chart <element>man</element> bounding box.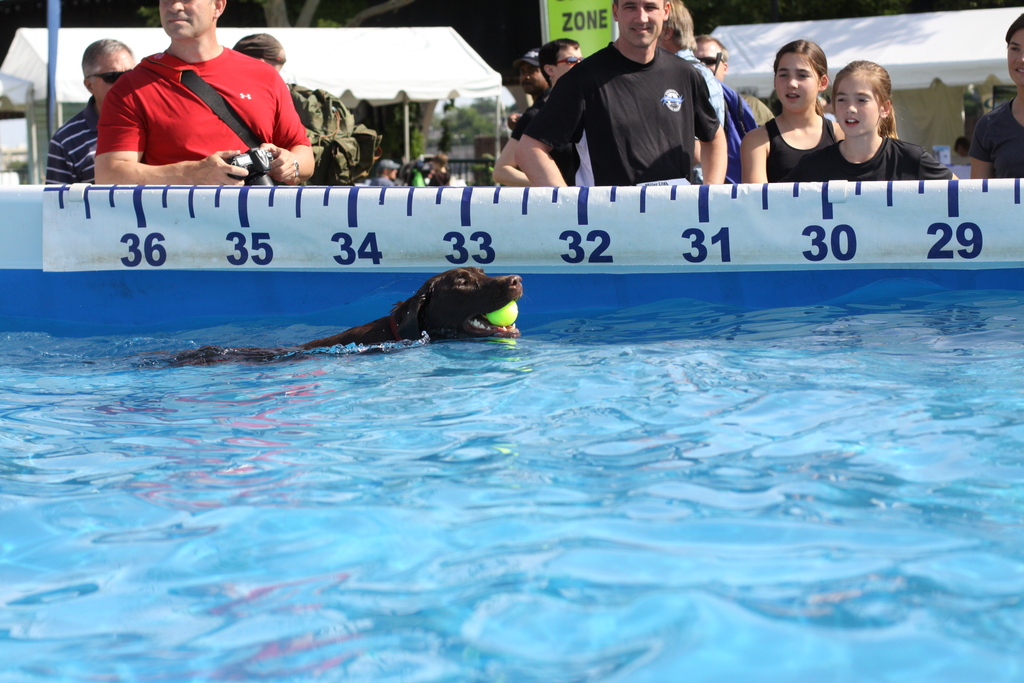
Charted: box=[64, 0, 345, 184].
